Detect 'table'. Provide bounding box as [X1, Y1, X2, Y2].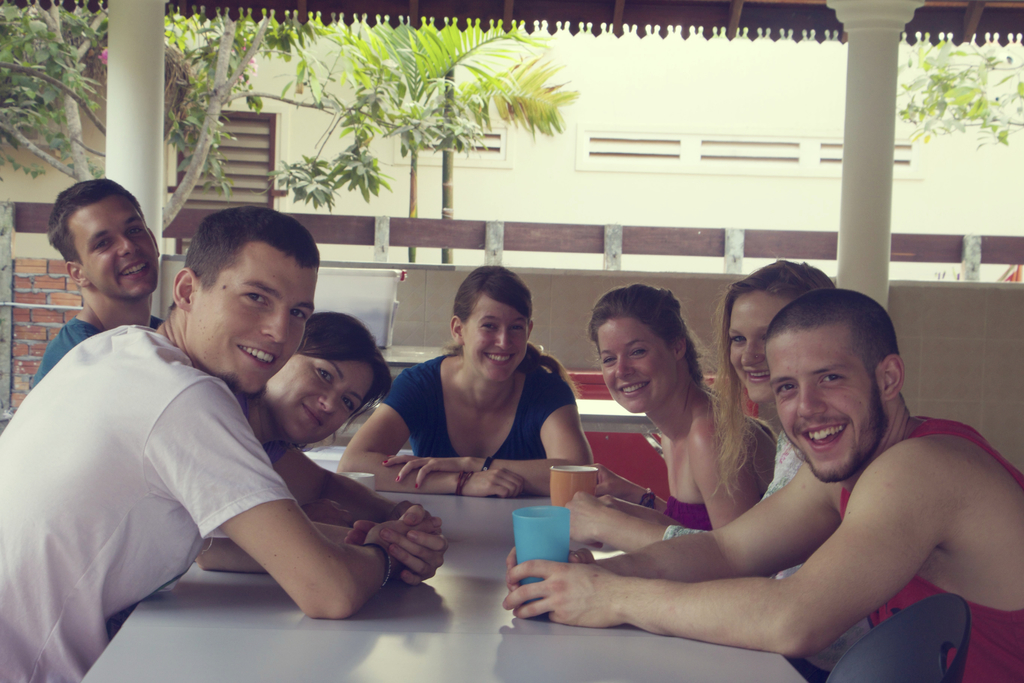
[380, 341, 461, 381].
